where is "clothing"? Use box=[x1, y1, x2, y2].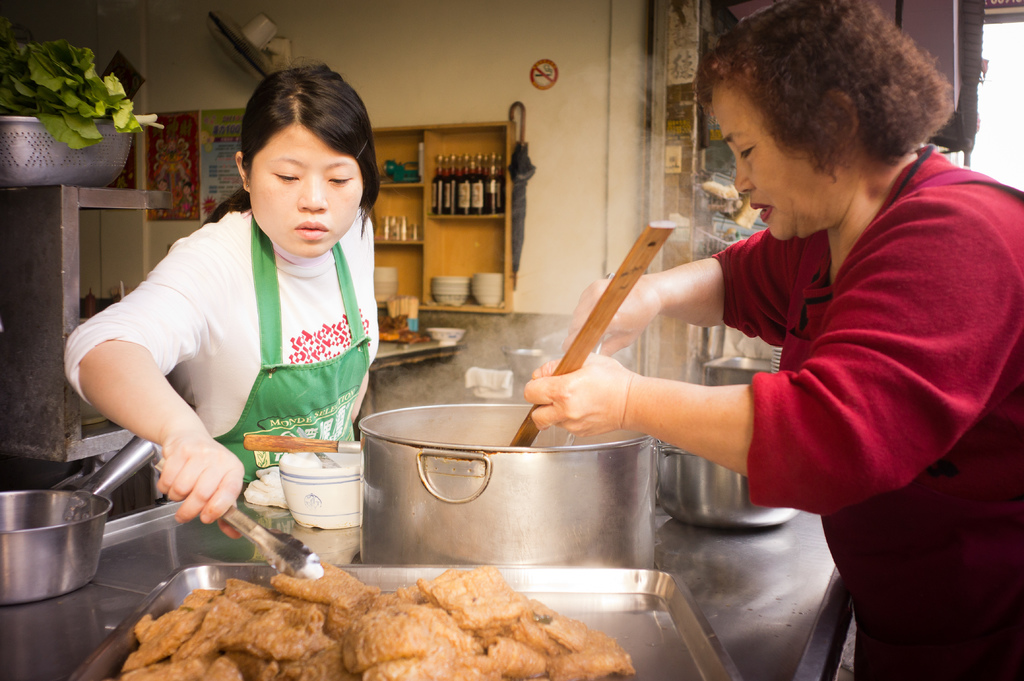
box=[62, 210, 378, 497].
